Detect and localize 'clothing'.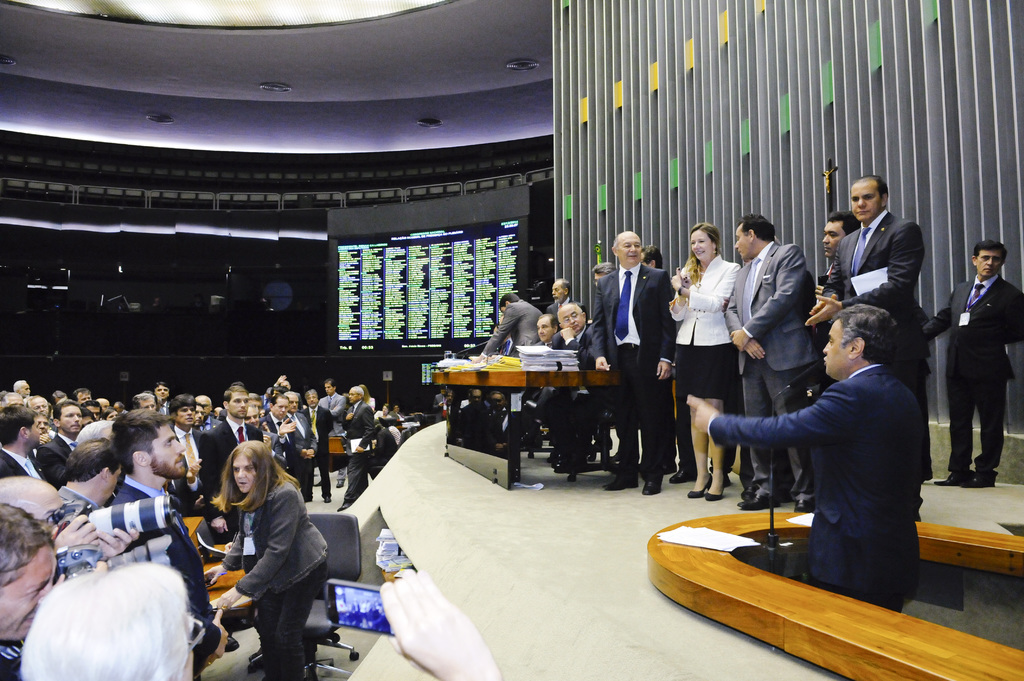
Localized at x1=287 y1=417 x2=310 y2=465.
